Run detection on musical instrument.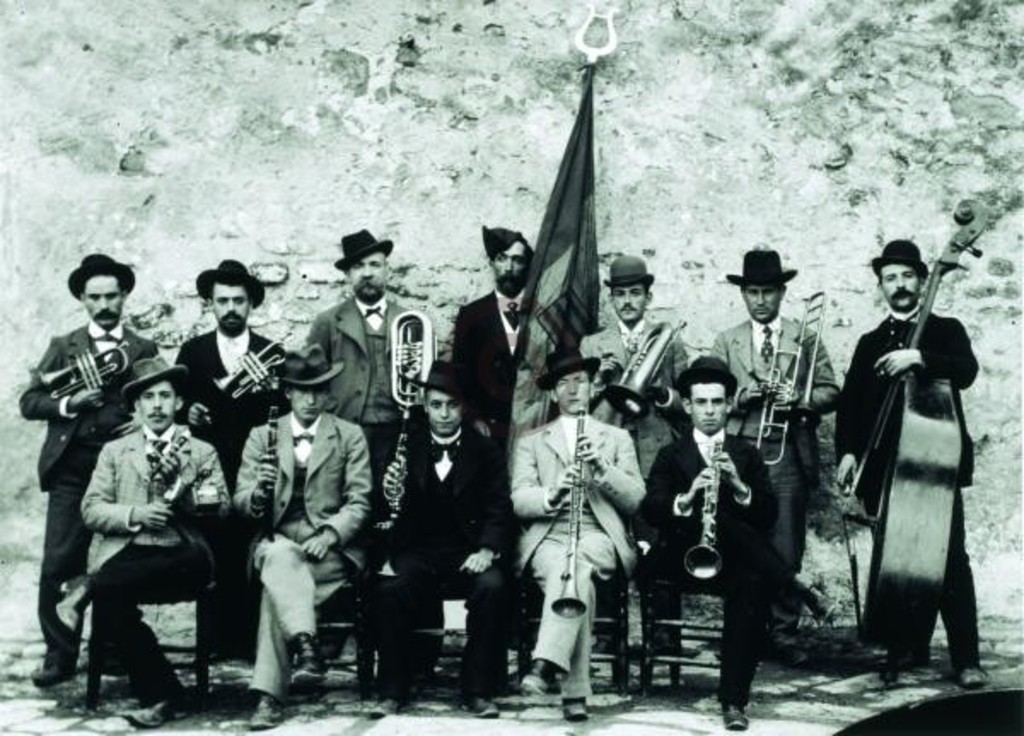
Result: 34,342,128,406.
